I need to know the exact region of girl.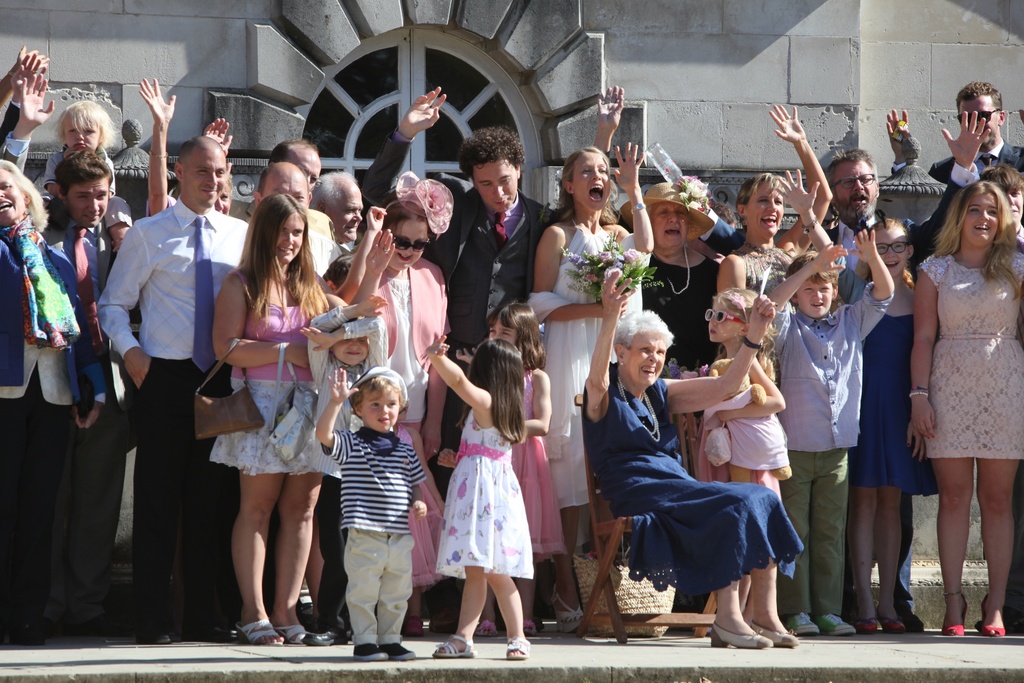
Region: l=531, t=146, r=661, b=627.
